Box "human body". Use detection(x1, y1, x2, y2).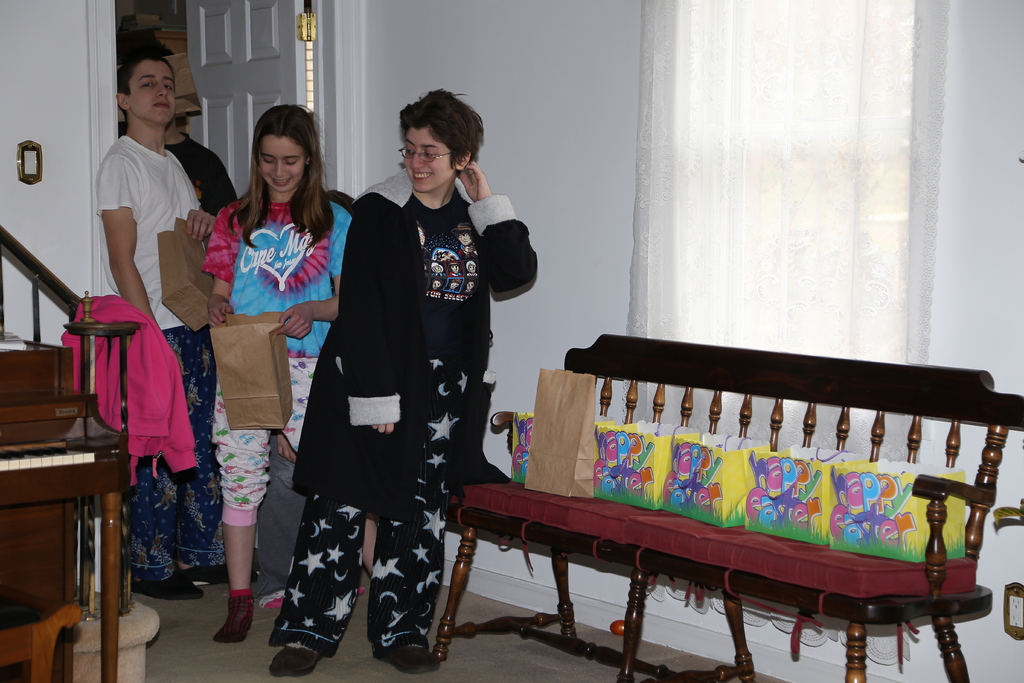
detection(189, 93, 309, 601).
